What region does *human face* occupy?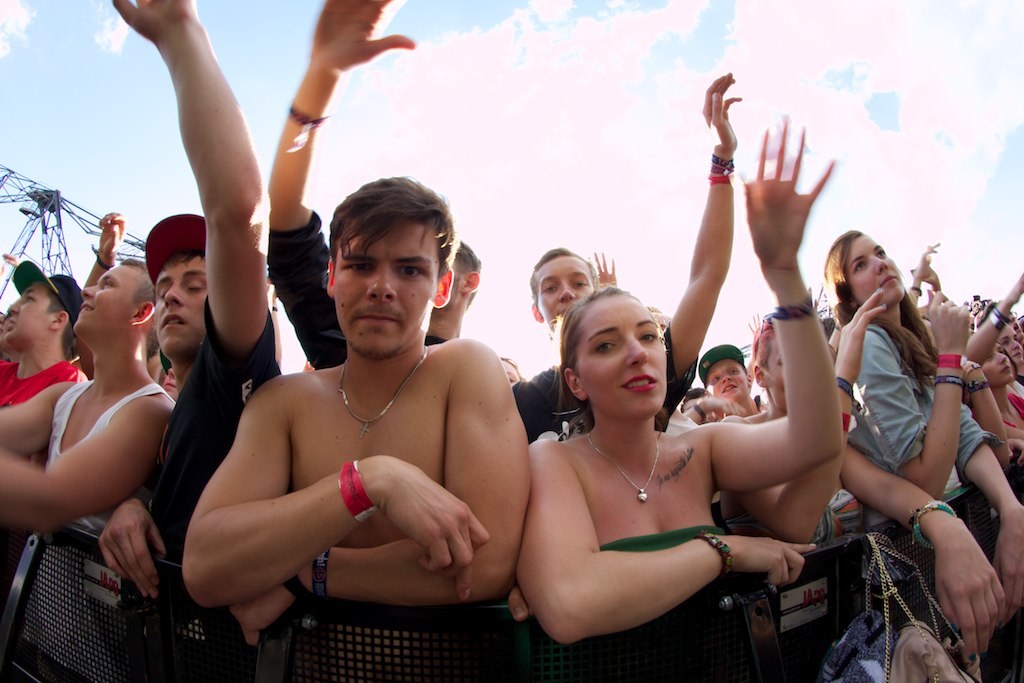
844 235 908 309.
